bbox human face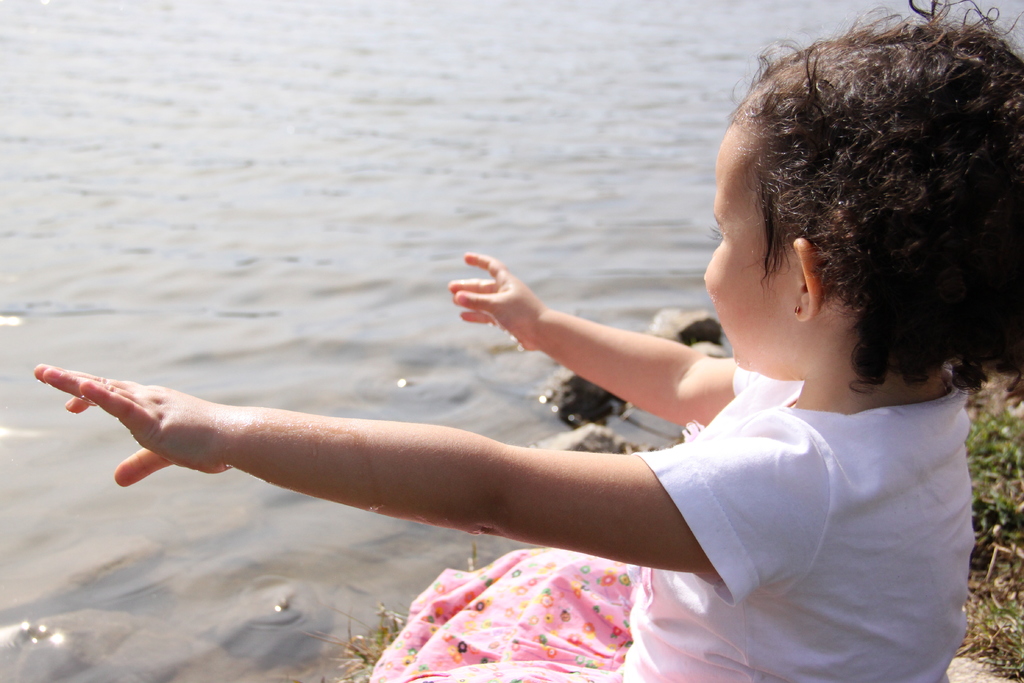
701 121 800 373
